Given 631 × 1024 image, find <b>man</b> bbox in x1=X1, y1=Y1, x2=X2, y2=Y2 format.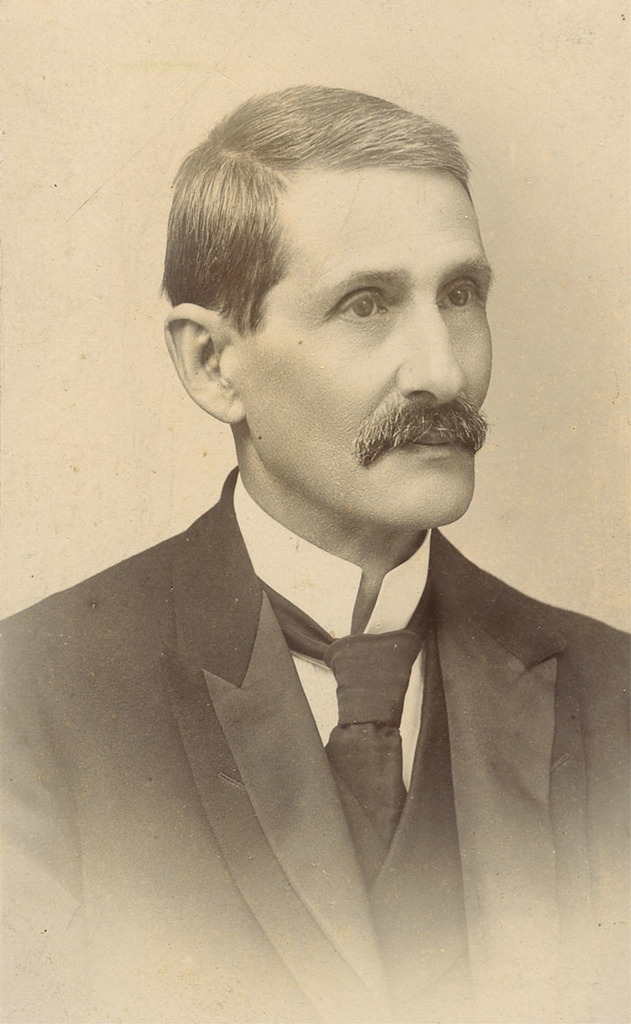
x1=30, y1=101, x2=623, y2=937.
